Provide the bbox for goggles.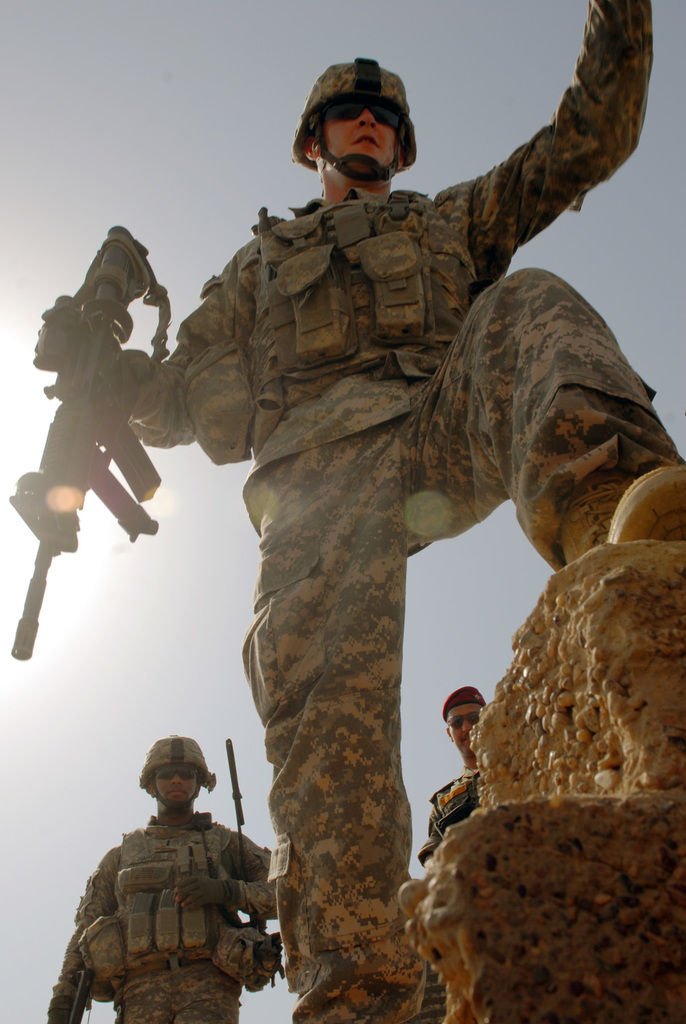
l=312, t=89, r=406, b=129.
